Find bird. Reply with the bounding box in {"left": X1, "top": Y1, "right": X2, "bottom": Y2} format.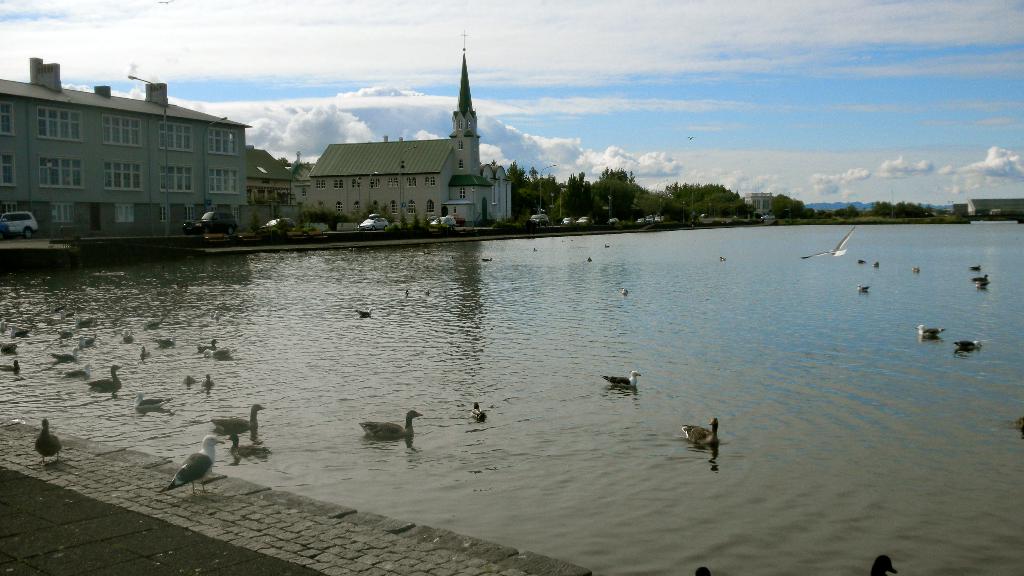
{"left": 424, "top": 287, "right": 433, "bottom": 298}.
